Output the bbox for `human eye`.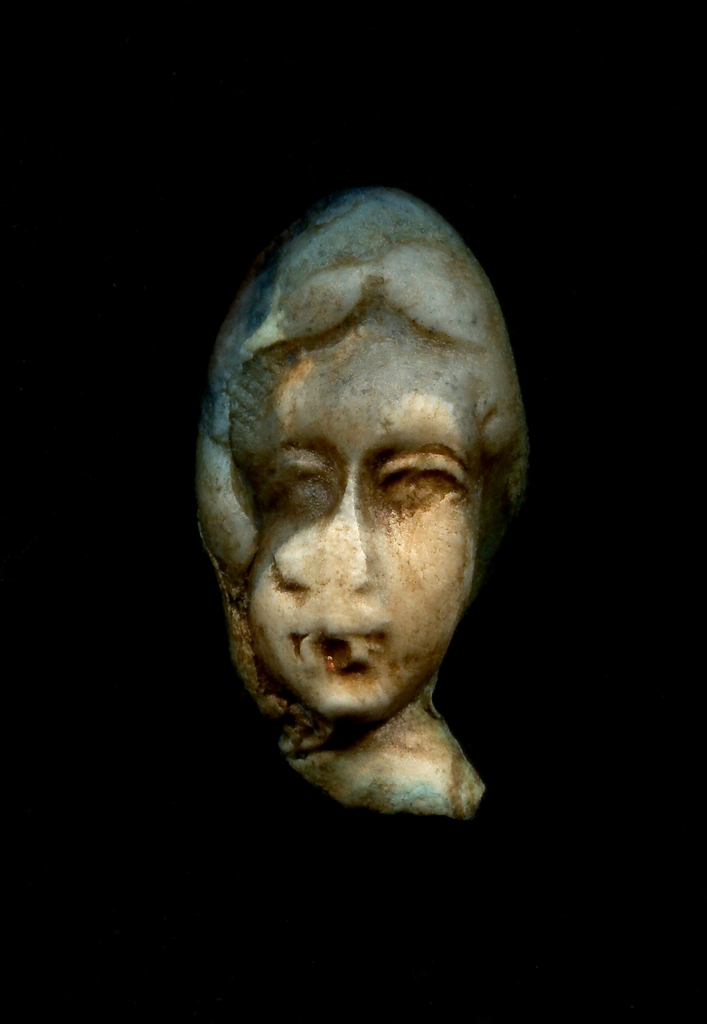
[371,449,474,503].
